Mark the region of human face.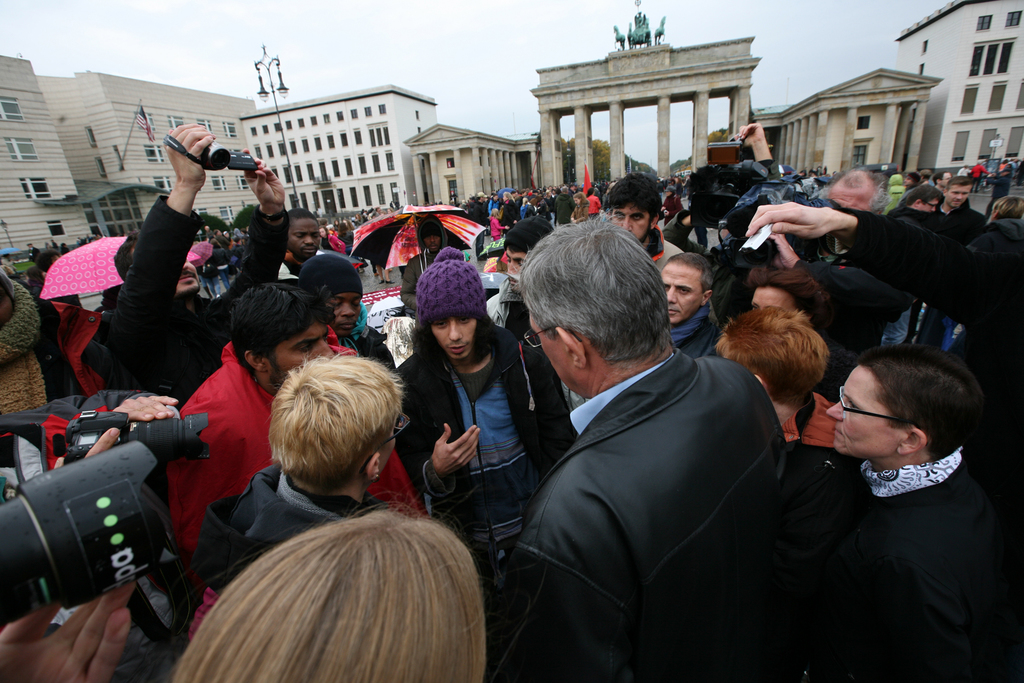
Region: 920 199 938 214.
